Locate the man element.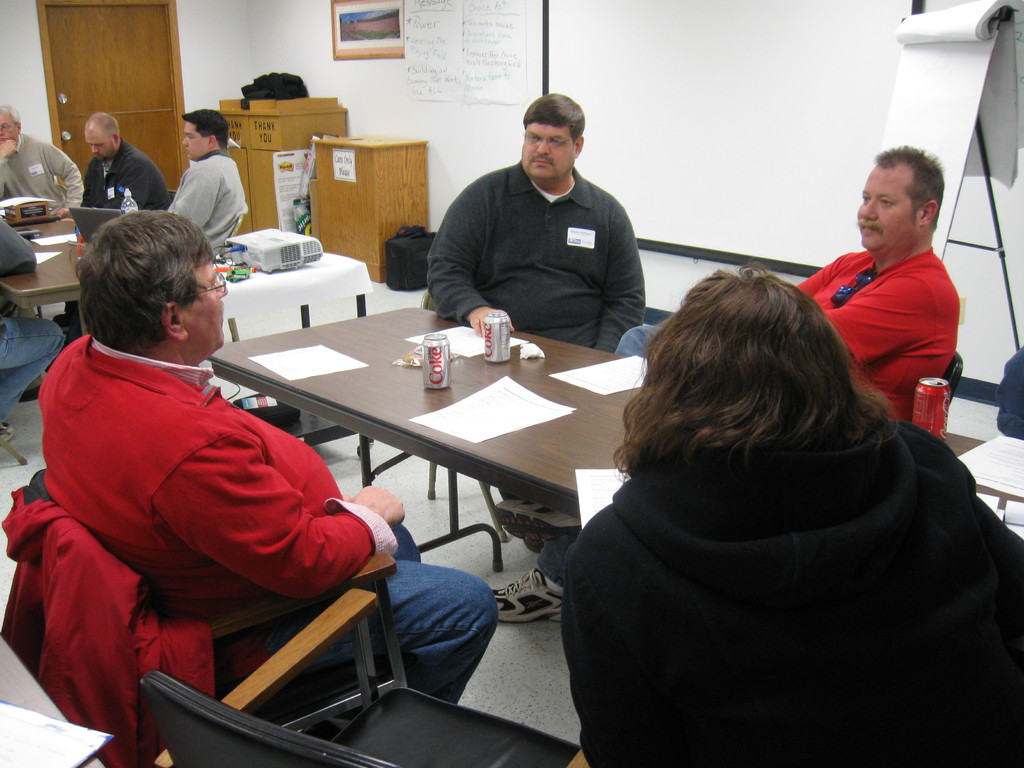
Element bbox: crop(426, 86, 645, 508).
